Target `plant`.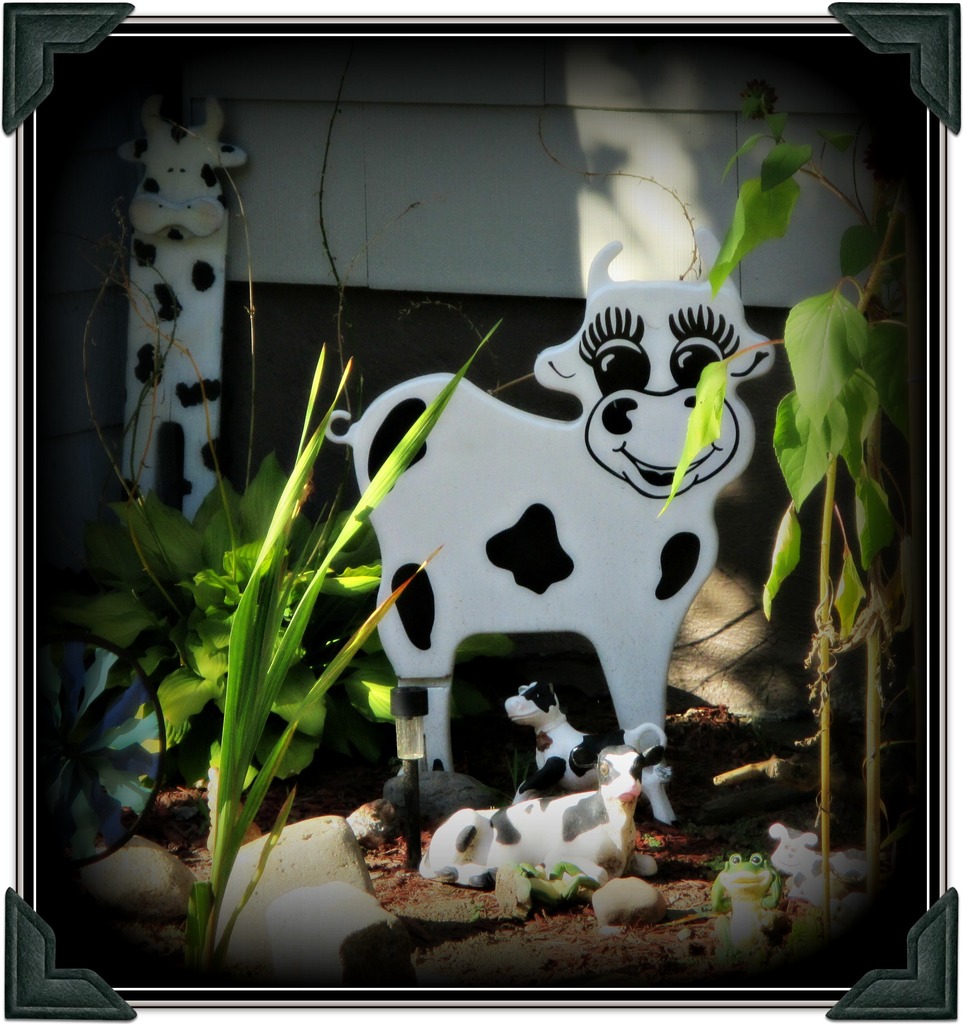
Target region: [71,454,400,833].
